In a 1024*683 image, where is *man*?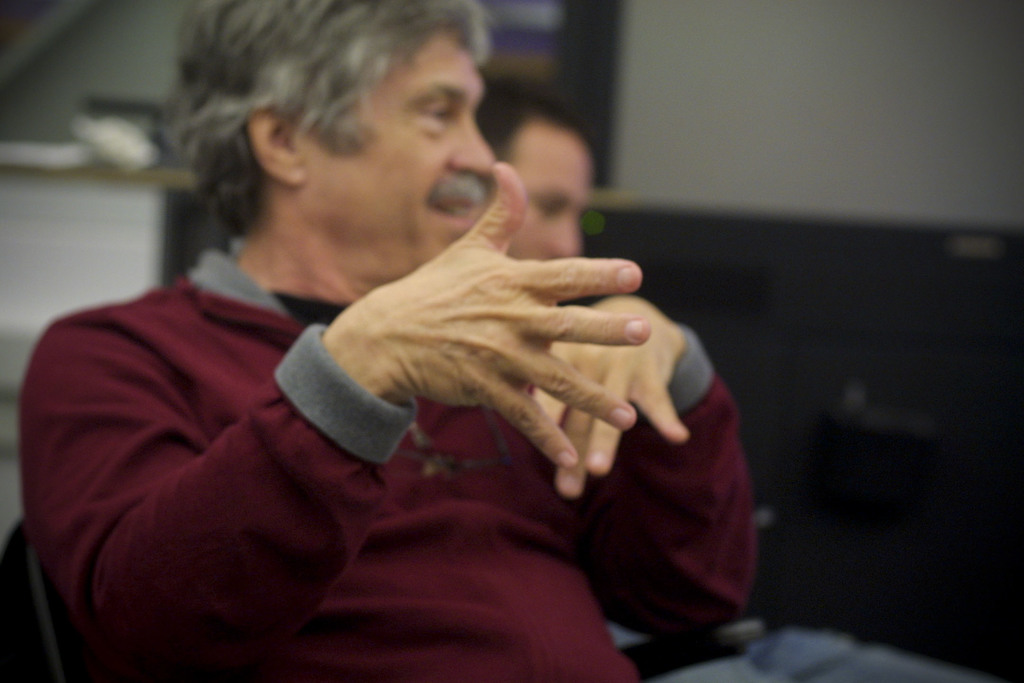
<bbox>52, 16, 785, 682</bbox>.
